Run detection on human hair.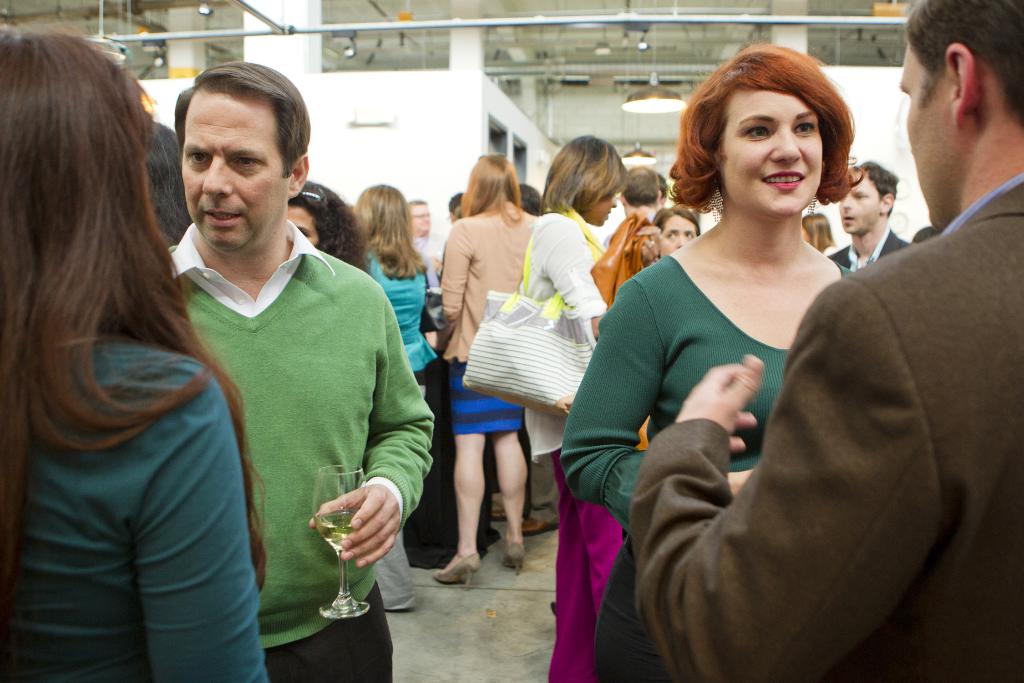
Result: Rect(900, 0, 1023, 132).
